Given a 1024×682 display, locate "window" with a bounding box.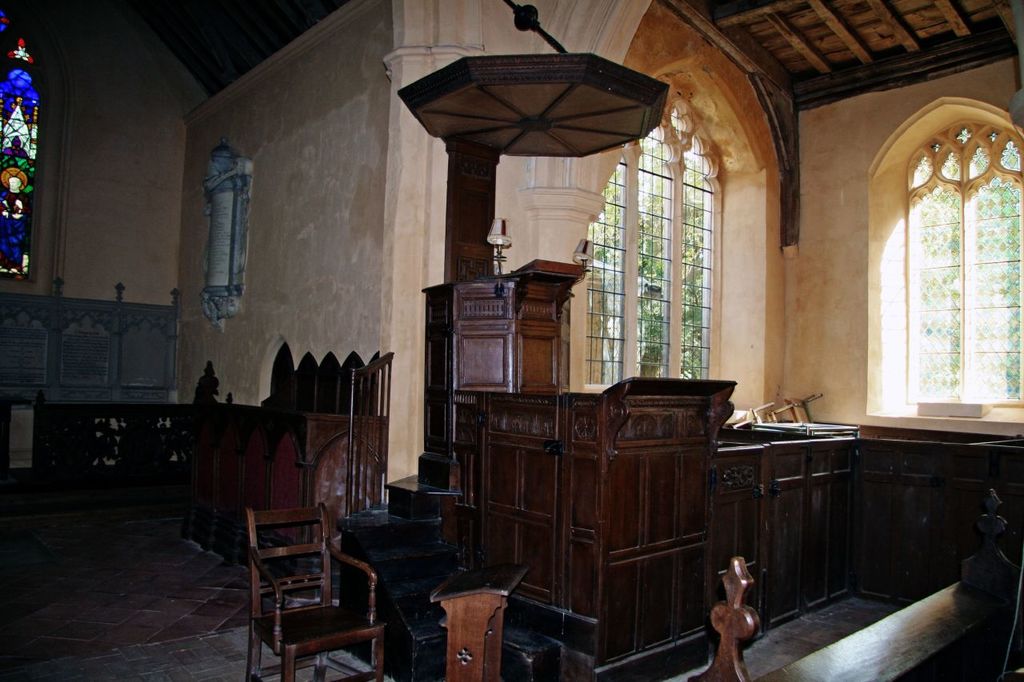
Located: box(854, 97, 1014, 445).
